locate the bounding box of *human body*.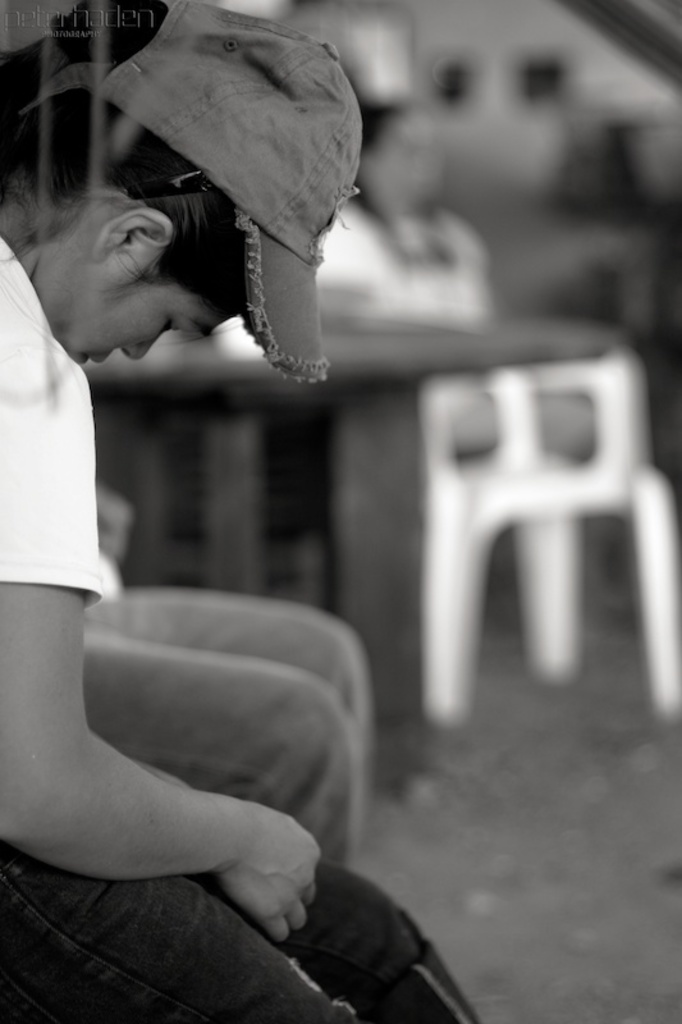
Bounding box: [0,13,477,1023].
